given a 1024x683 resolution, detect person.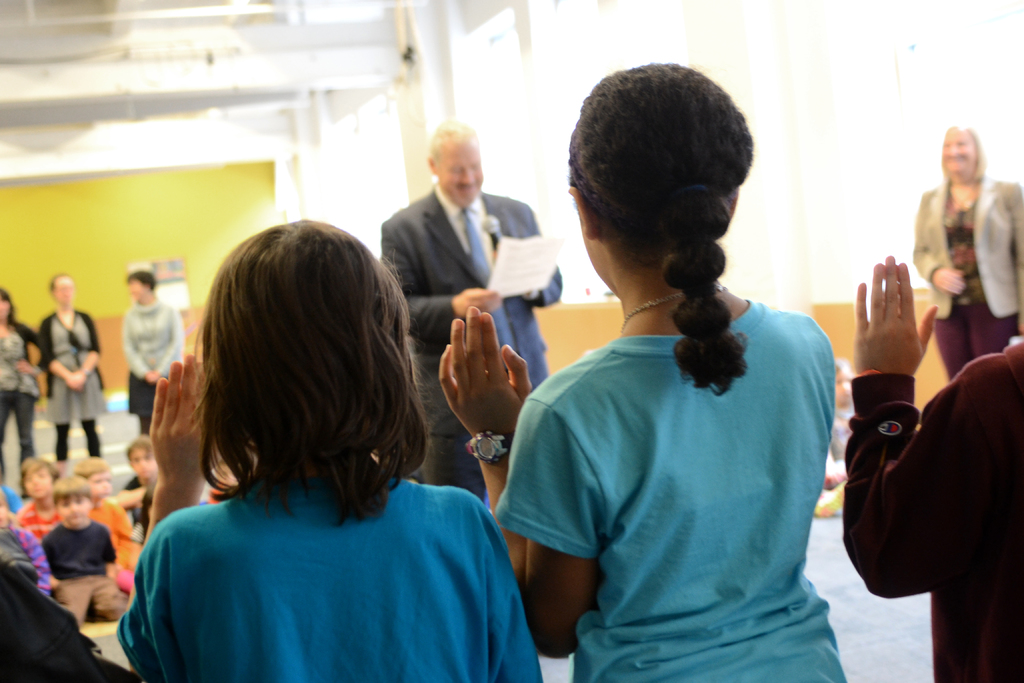
845:255:1023:682.
